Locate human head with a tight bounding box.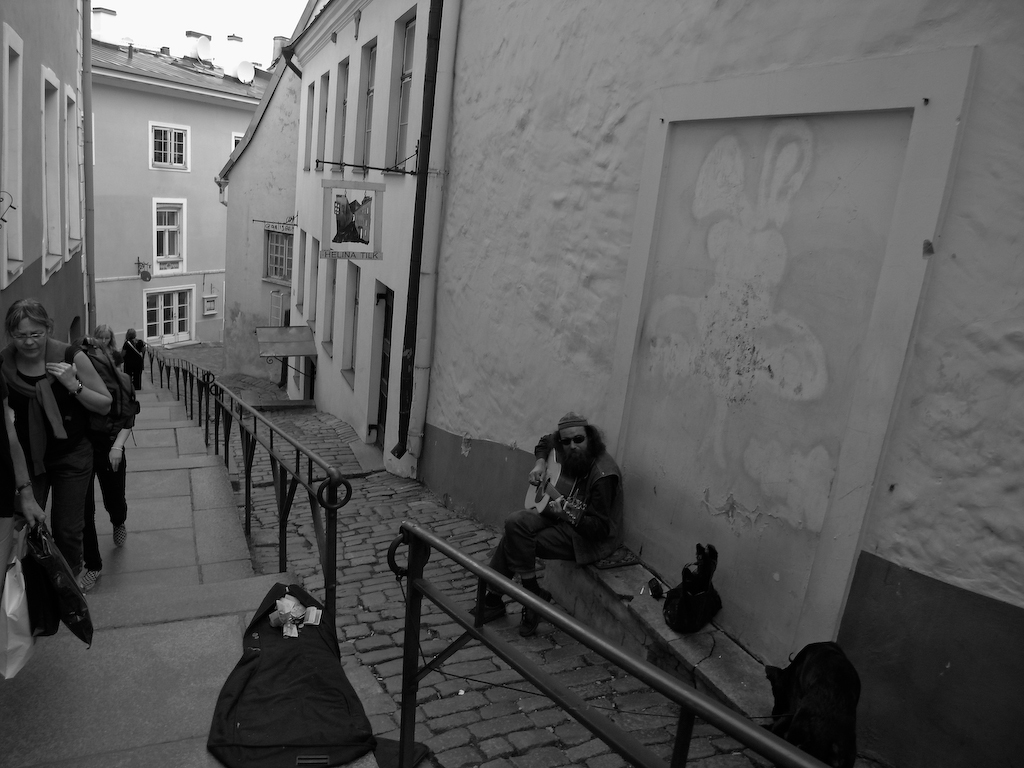
left=124, top=327, right=137, bottom=345.
